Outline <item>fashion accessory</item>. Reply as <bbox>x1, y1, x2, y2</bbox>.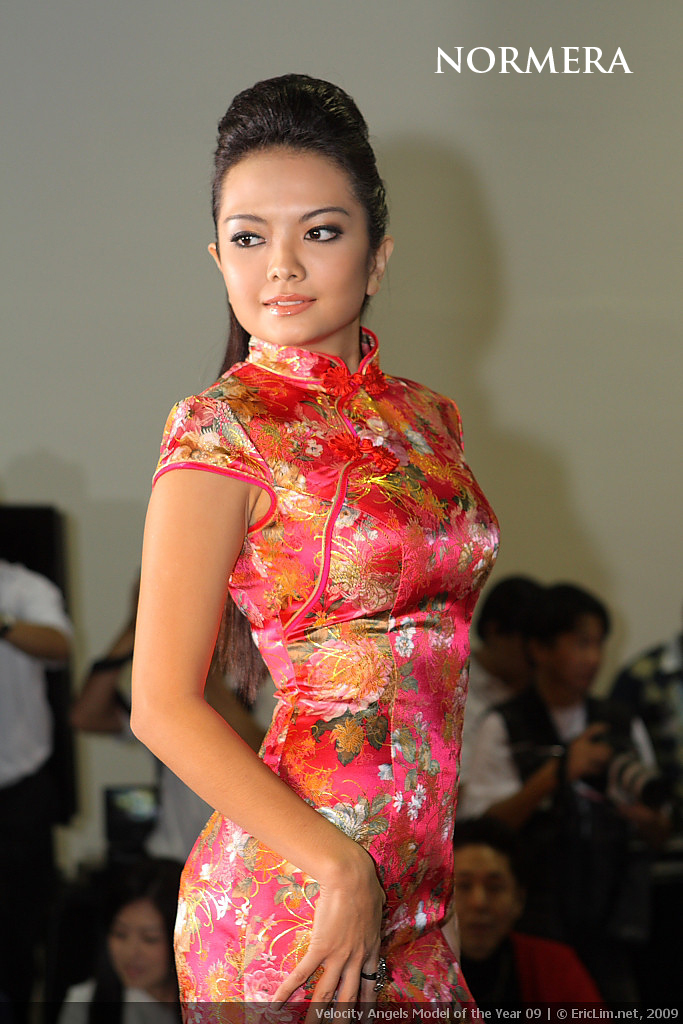
<bbox>361, 955, 389, 996</bbox>.
